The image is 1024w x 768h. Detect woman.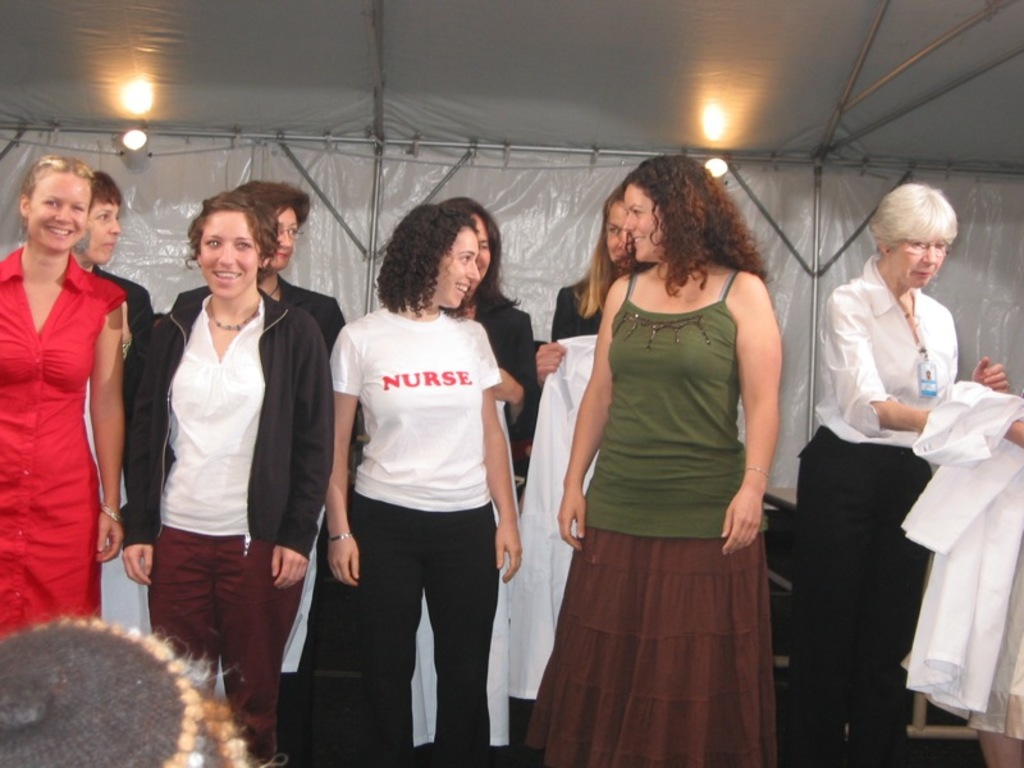
Detection: <bbox>538, 184, 696, 358</bbox>.
